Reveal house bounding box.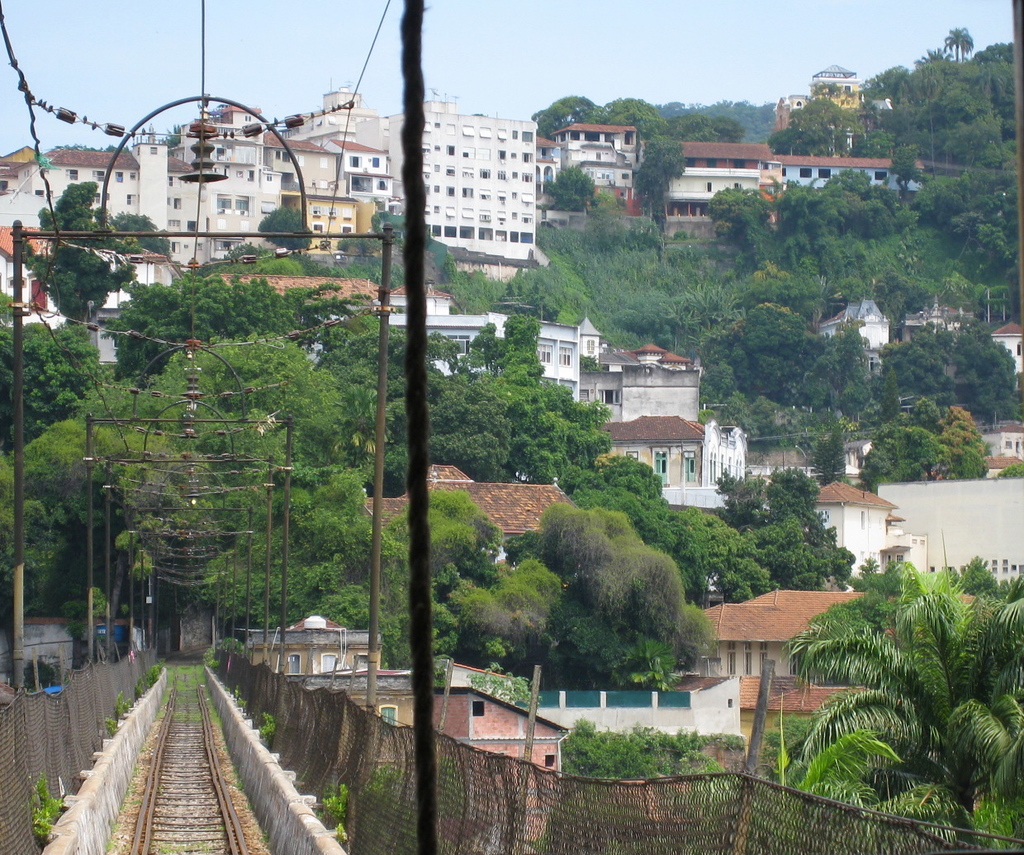
Revealed: locate(597, 321, 693, 428).
